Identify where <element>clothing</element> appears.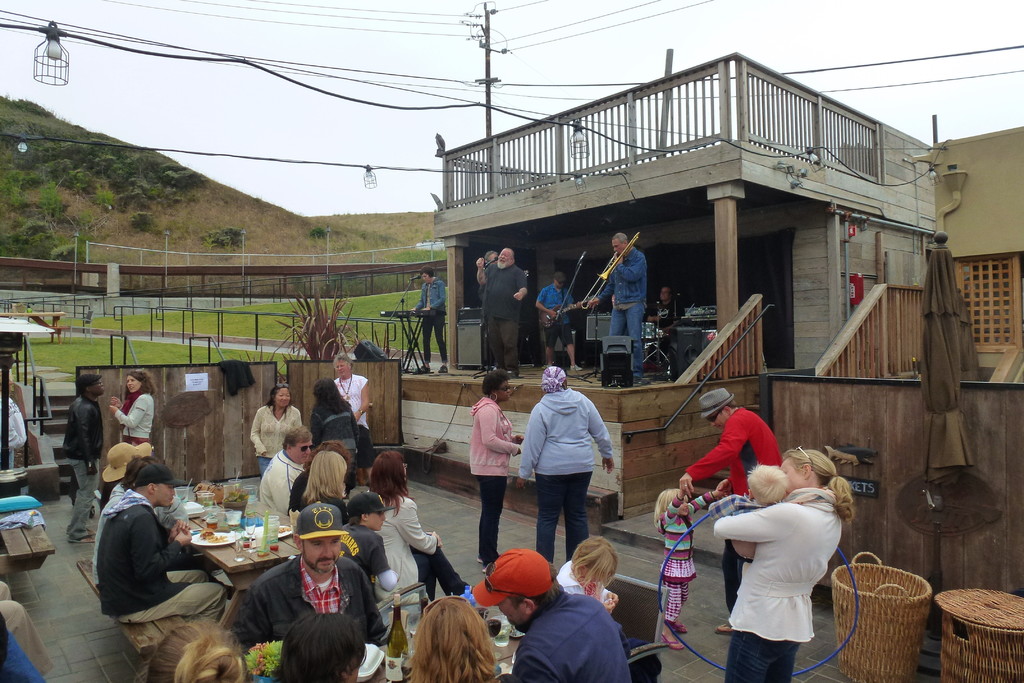
Appears at 422:277:448:363.
